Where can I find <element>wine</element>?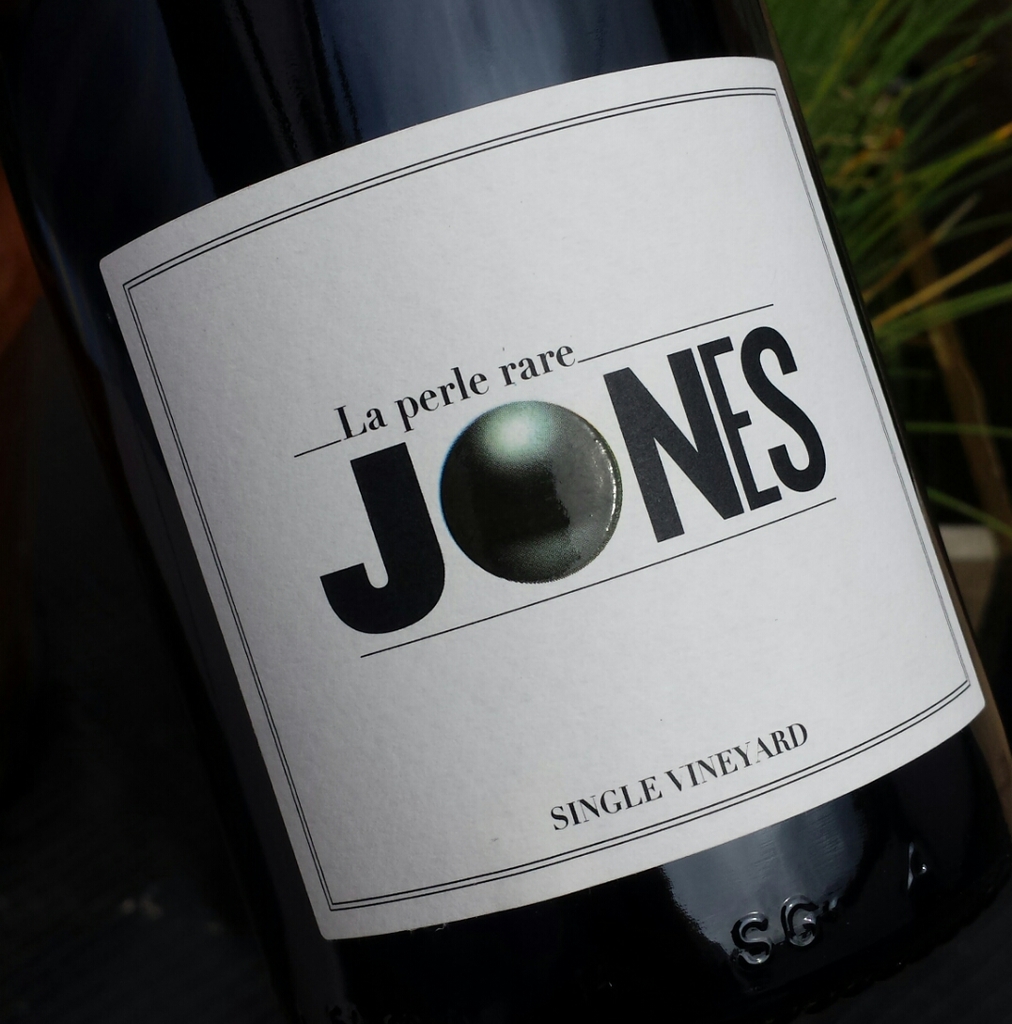
You can find it at (0, 0, 1011, 1023).
